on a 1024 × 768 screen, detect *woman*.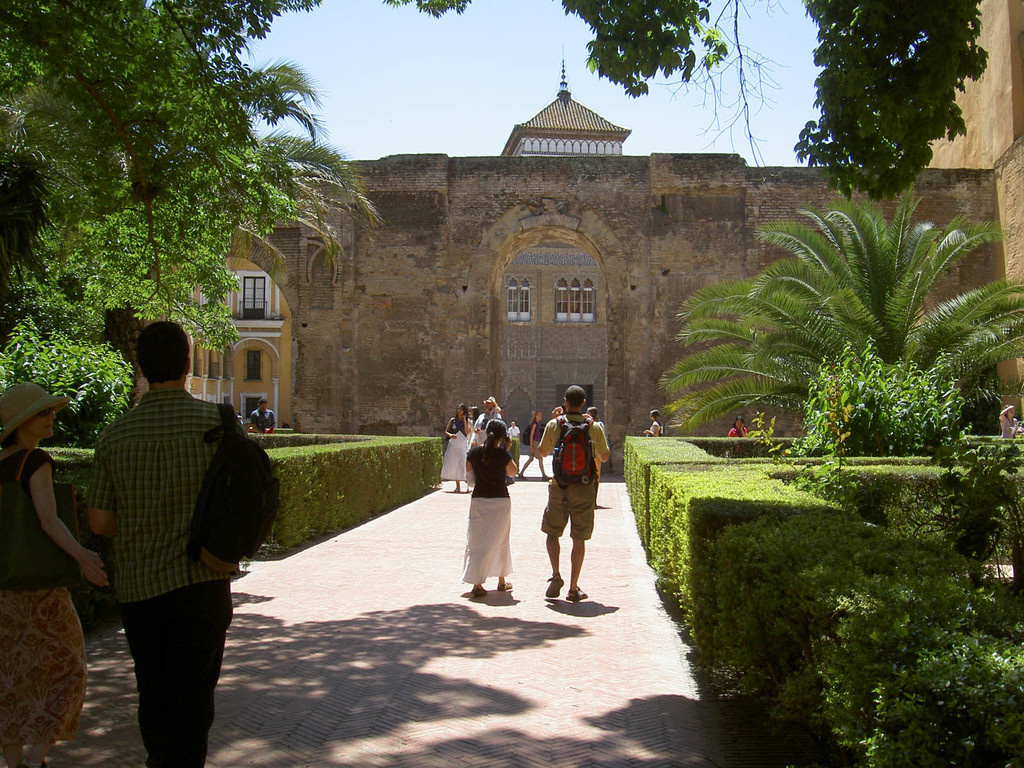
crop(0, 371, 115, 767).
